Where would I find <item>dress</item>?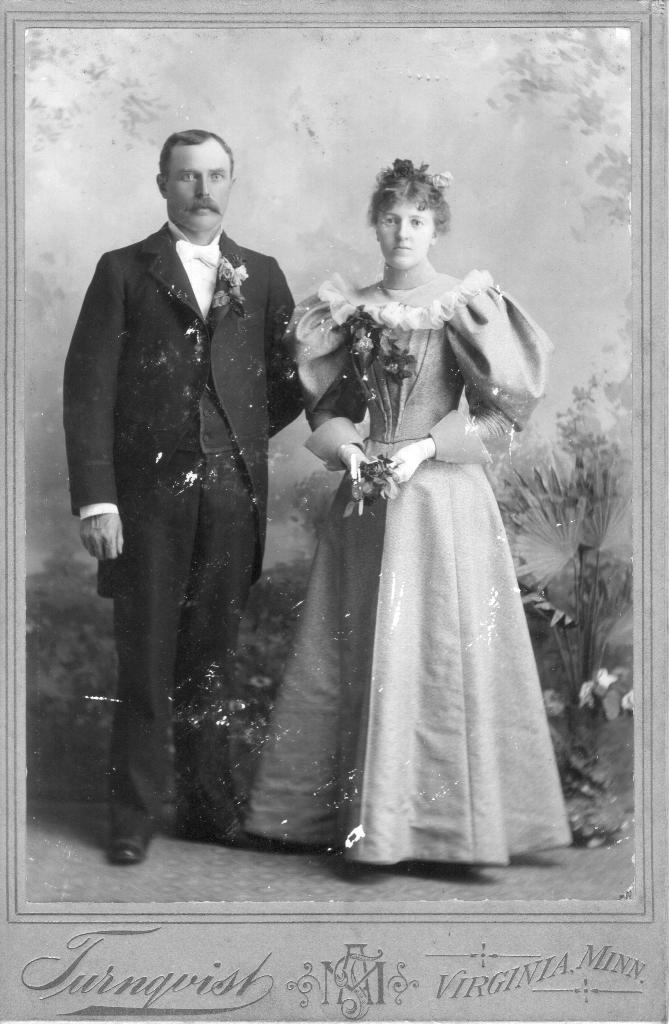
At locate(242, 271, 573, 862).
